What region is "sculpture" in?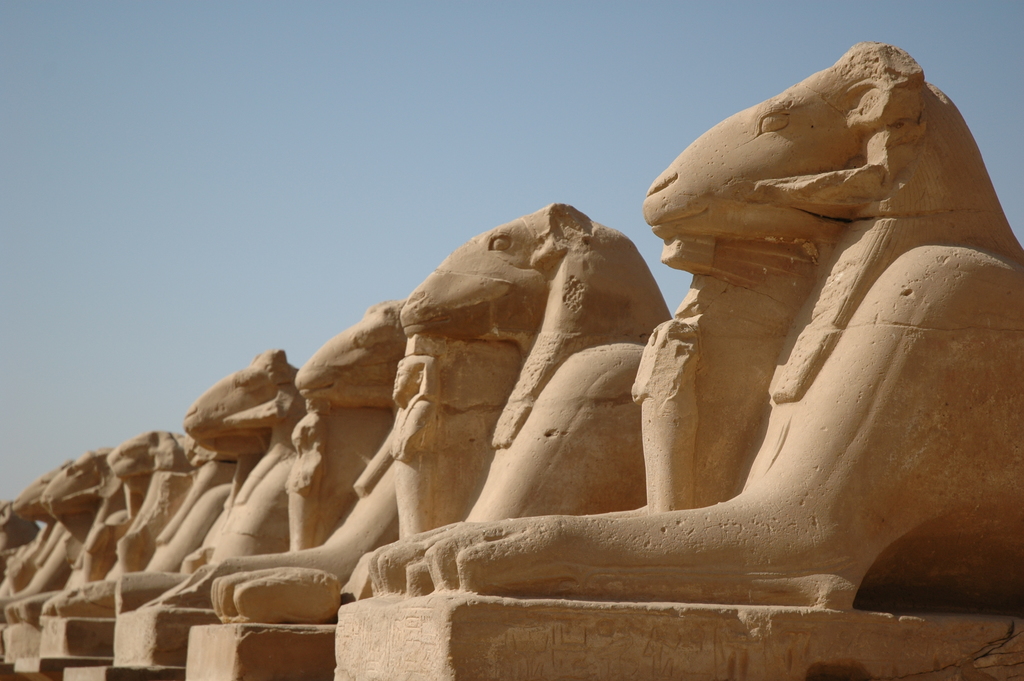
box(0, 431, 117, 595).
